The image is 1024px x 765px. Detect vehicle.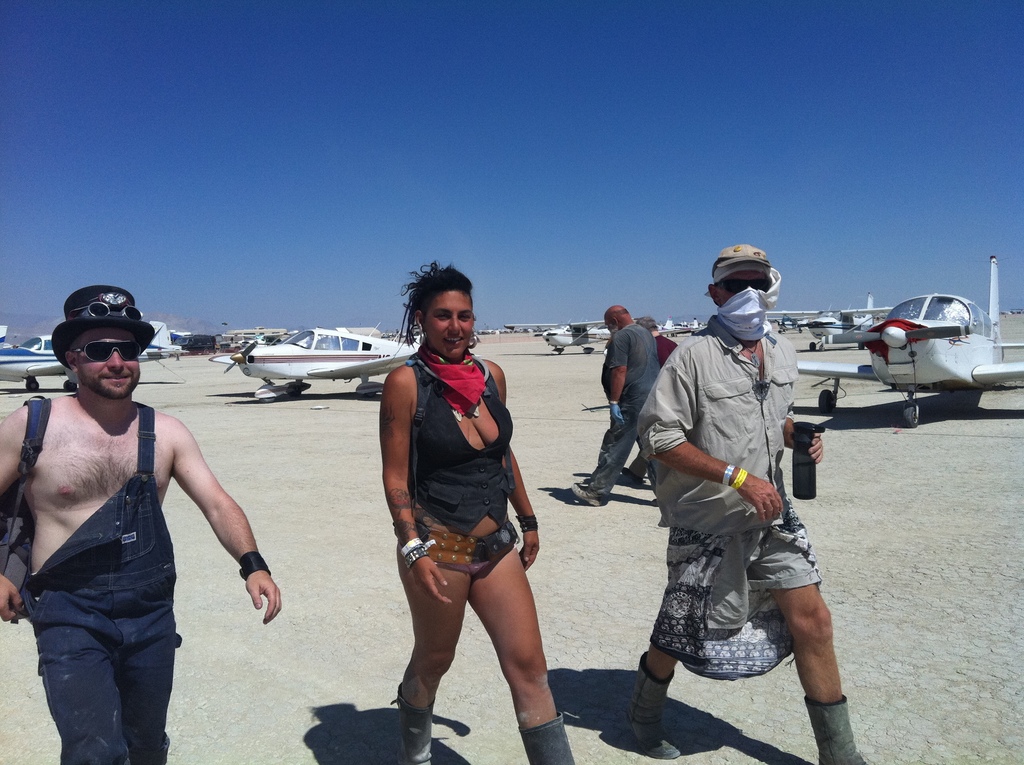
Detection: {"left": 0, "top": 311, "right": 190, "bottom": 392}.
